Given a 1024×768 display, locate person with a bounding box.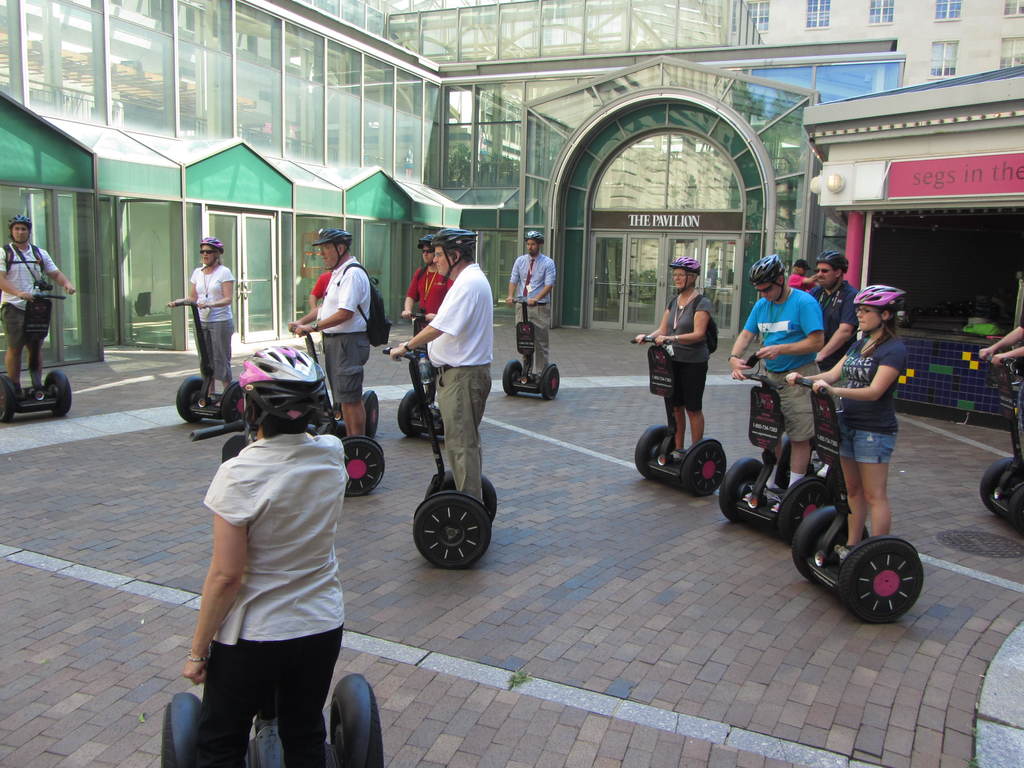
Located: bbox(391, 227, 497, 511).
